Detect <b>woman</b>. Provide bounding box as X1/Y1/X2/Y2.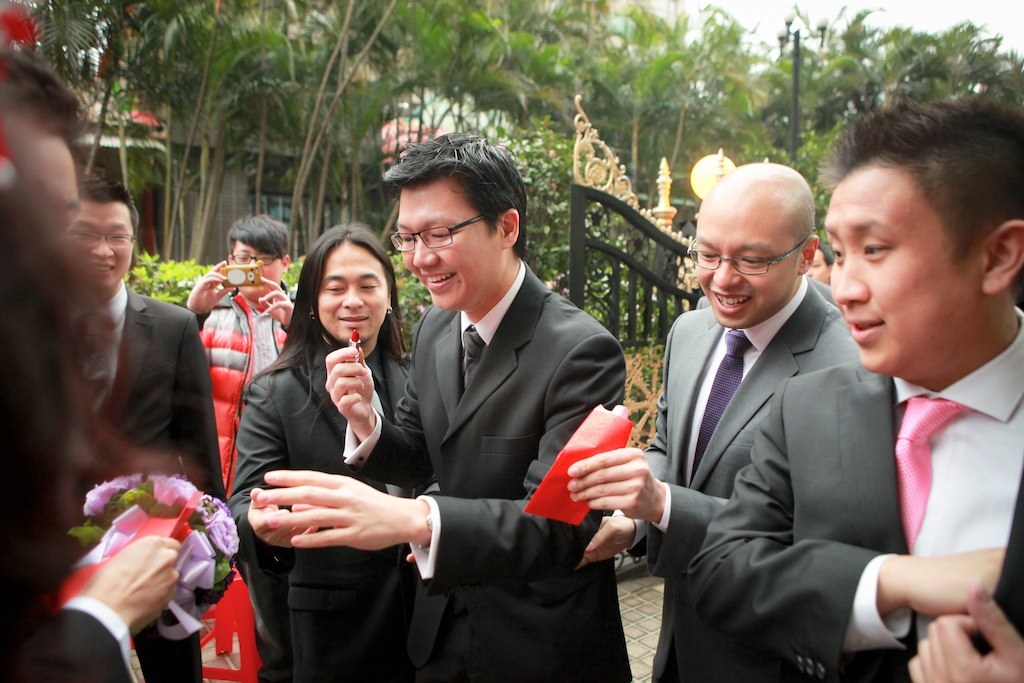
230/217/424/682.
